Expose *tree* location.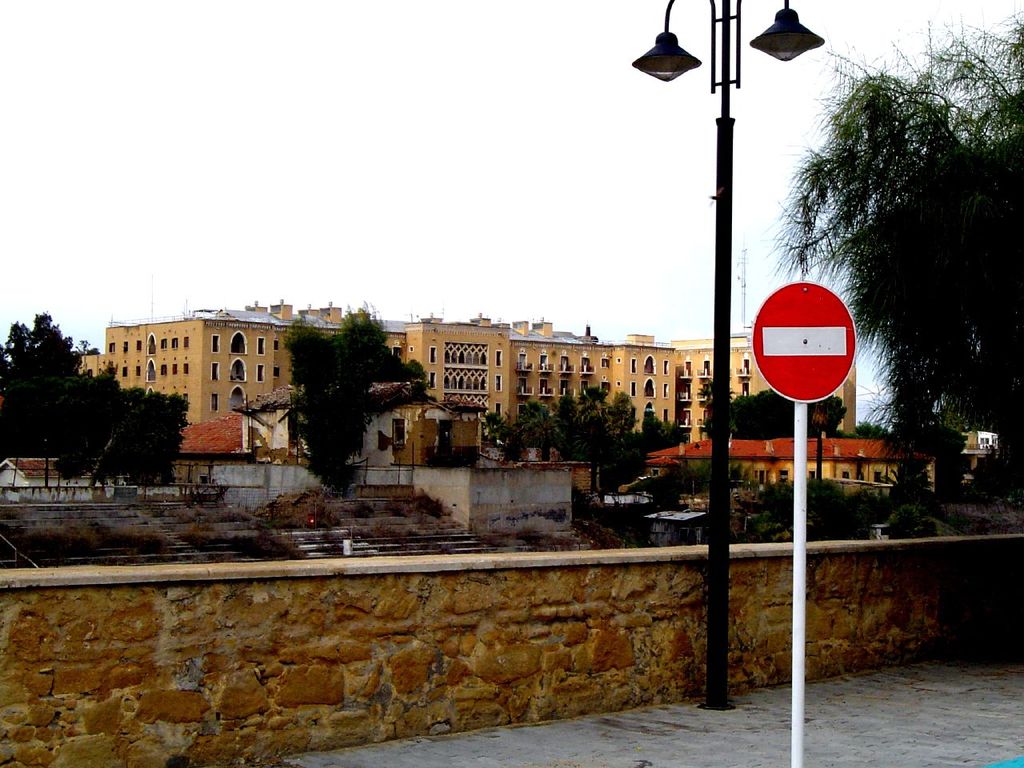
Exposed at 103/379/172/502.
